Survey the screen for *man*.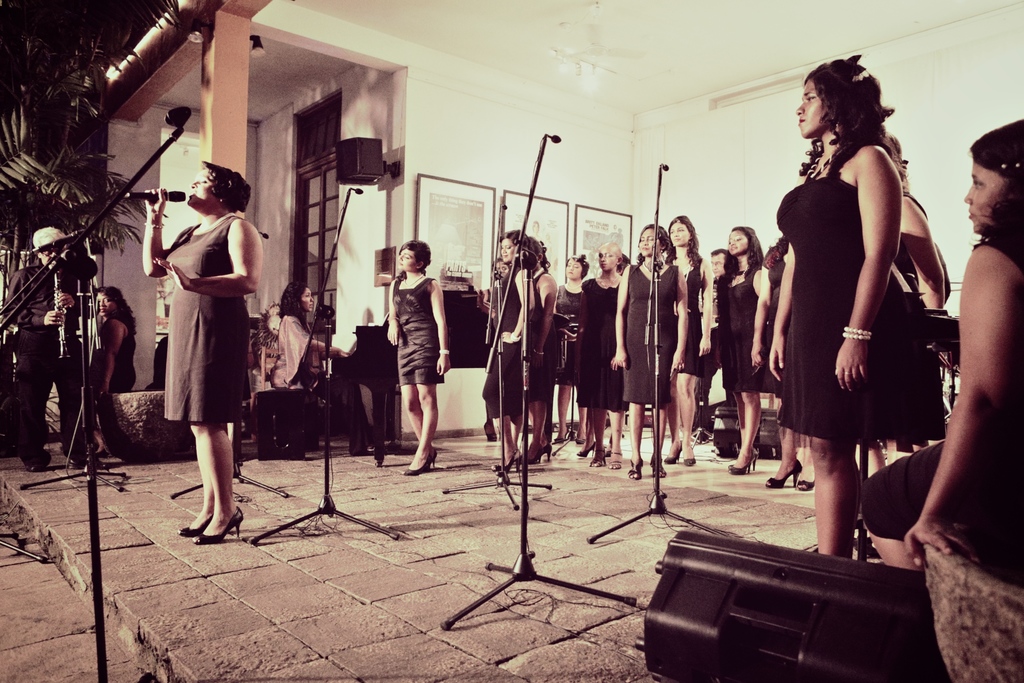
Survey found: box(3, 224, 101, 477).
